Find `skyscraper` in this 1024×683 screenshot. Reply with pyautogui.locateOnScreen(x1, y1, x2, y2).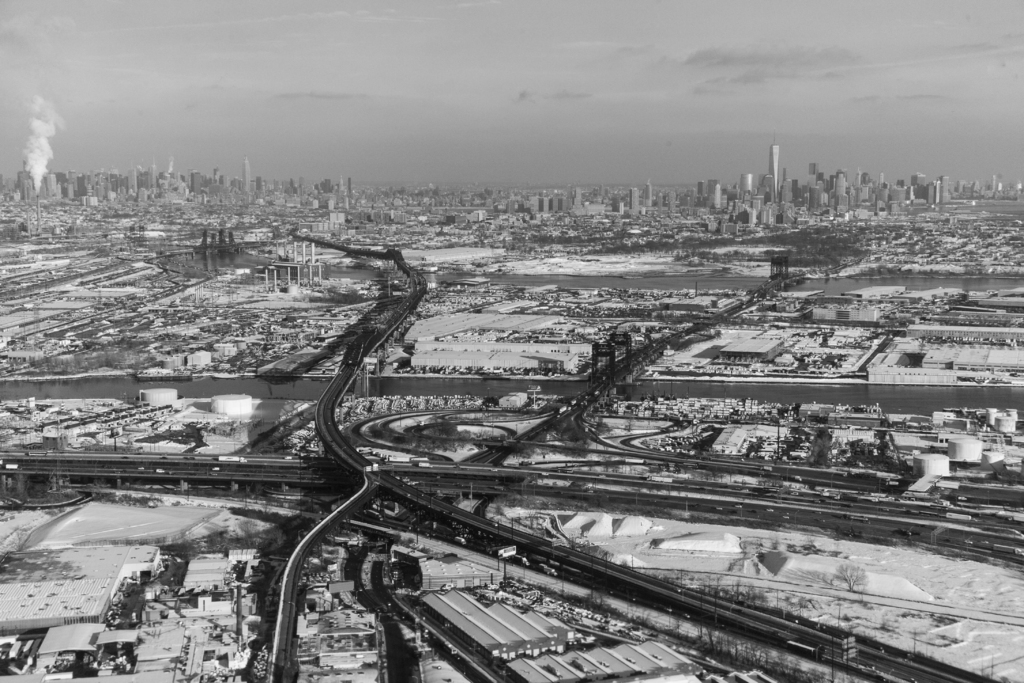
pyautogui.locateOnScreen(876, 172, 888, 198).
